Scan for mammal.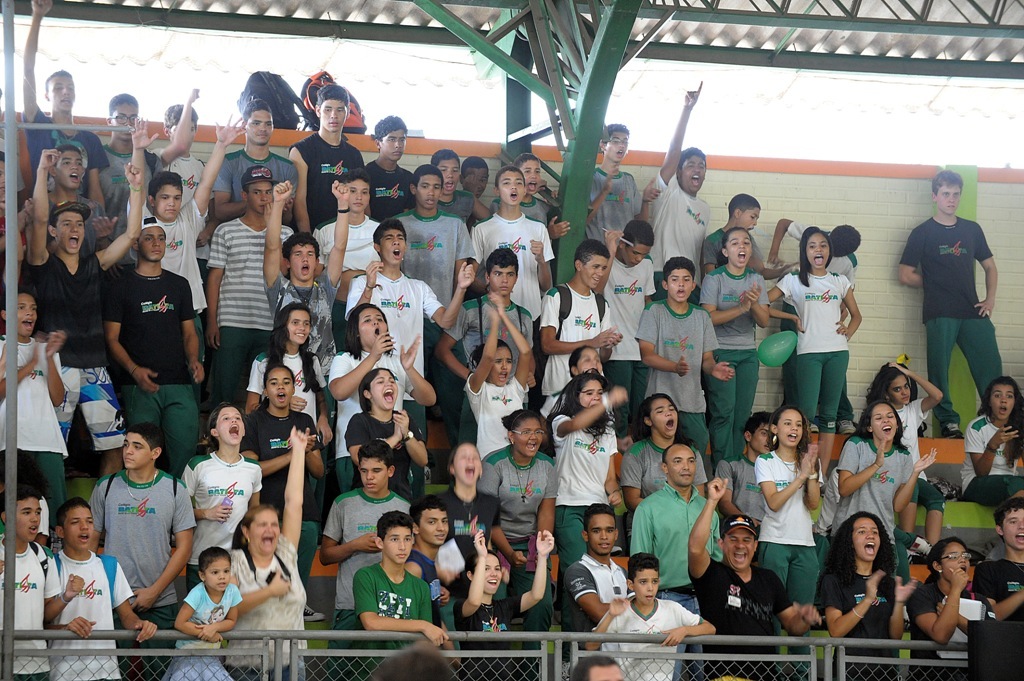
Scan result: bbox(47, 496, 158, 675).
